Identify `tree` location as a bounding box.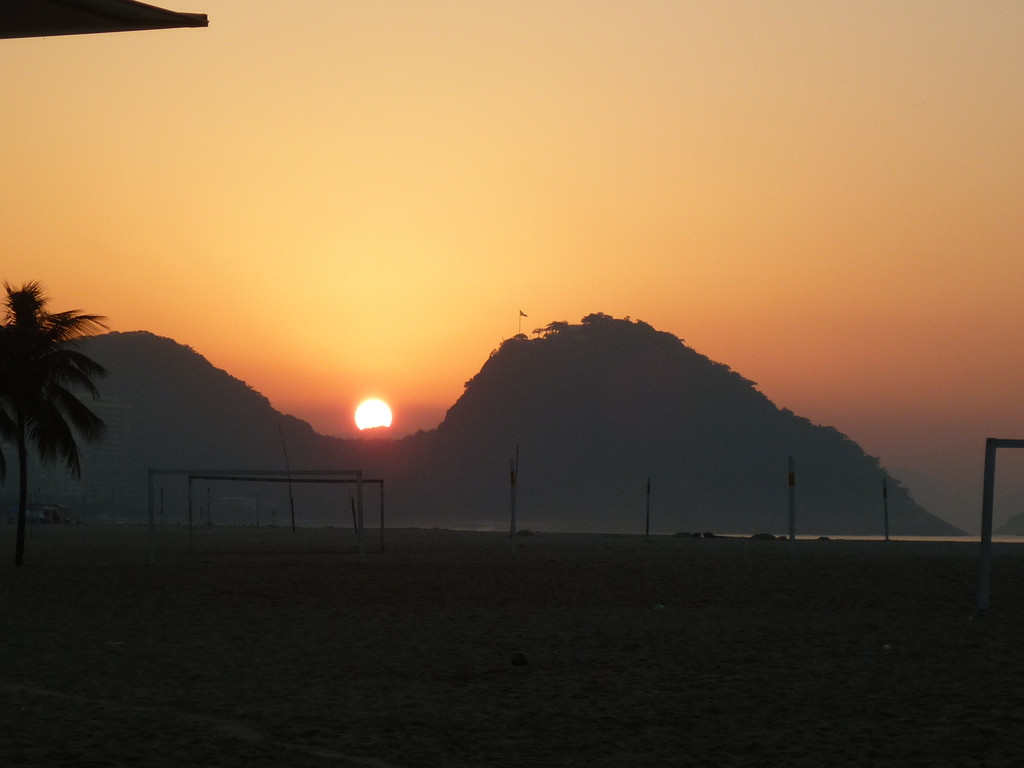
pyautogui.locateOnScreen(0, 243, 113, 538).
